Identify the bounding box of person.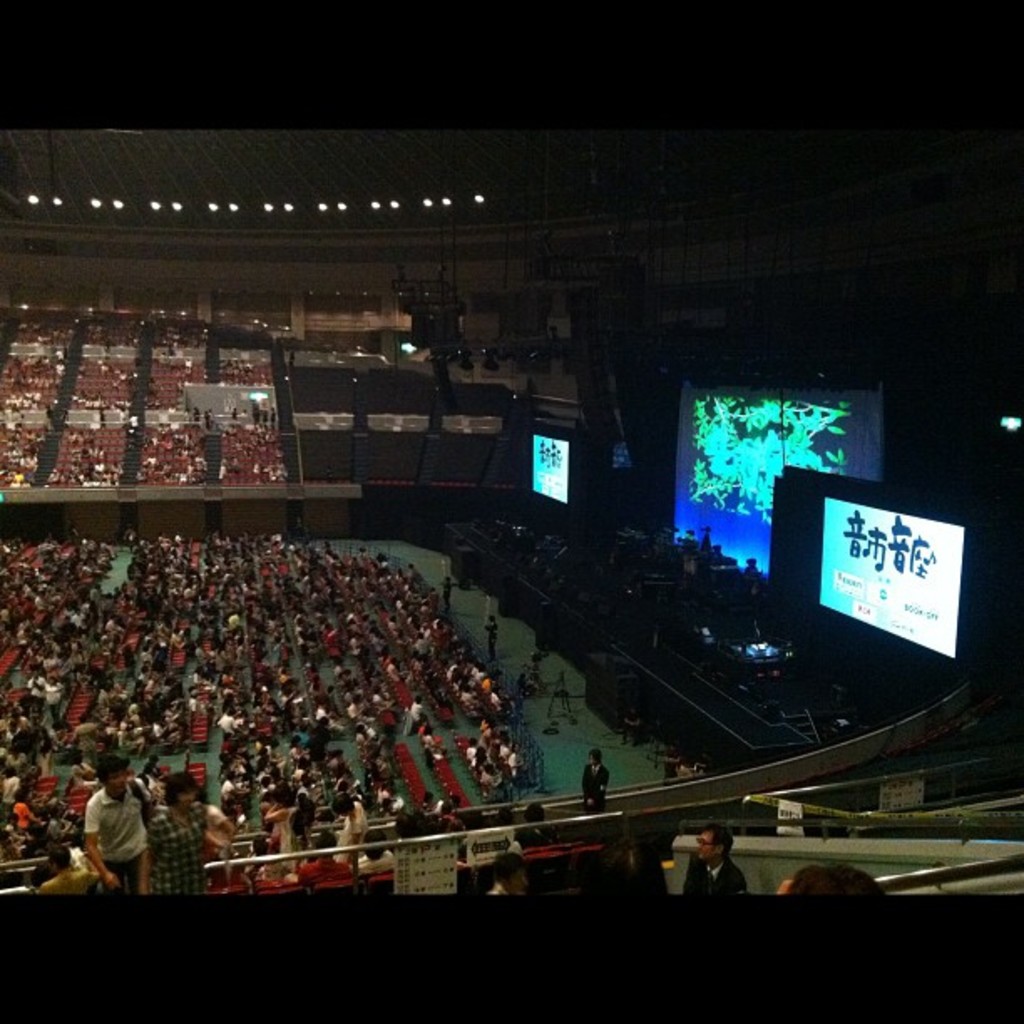
crop(87, 756, 134, 882).
